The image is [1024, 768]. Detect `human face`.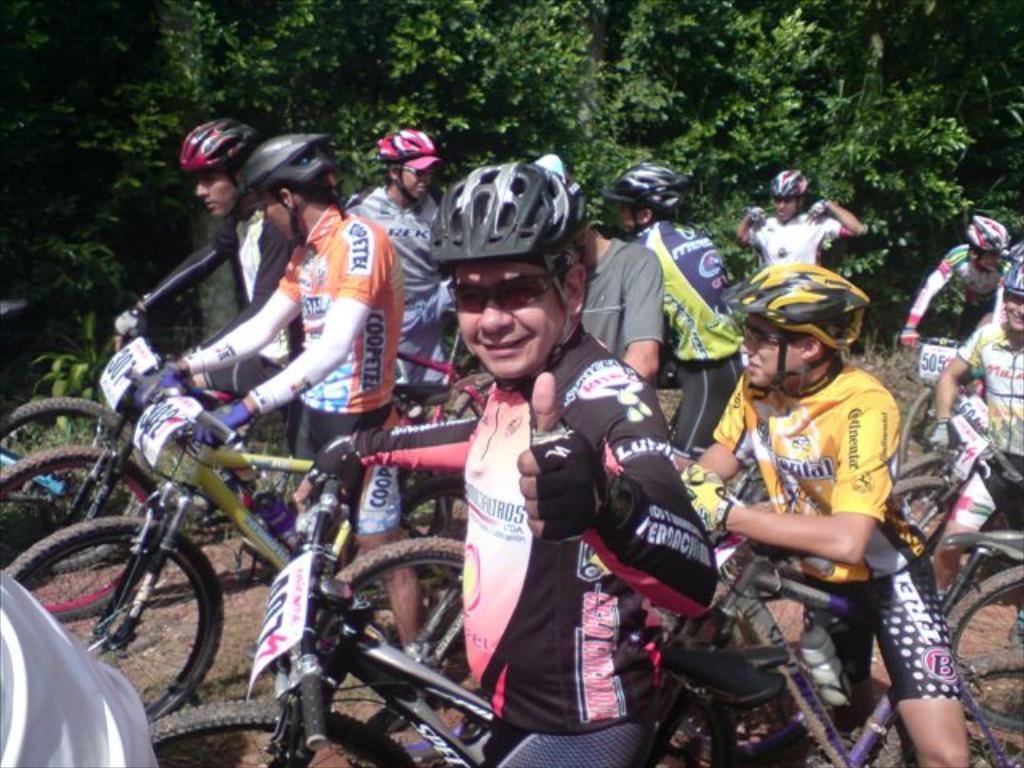
Detection: box(768, 184, 795, 222).
